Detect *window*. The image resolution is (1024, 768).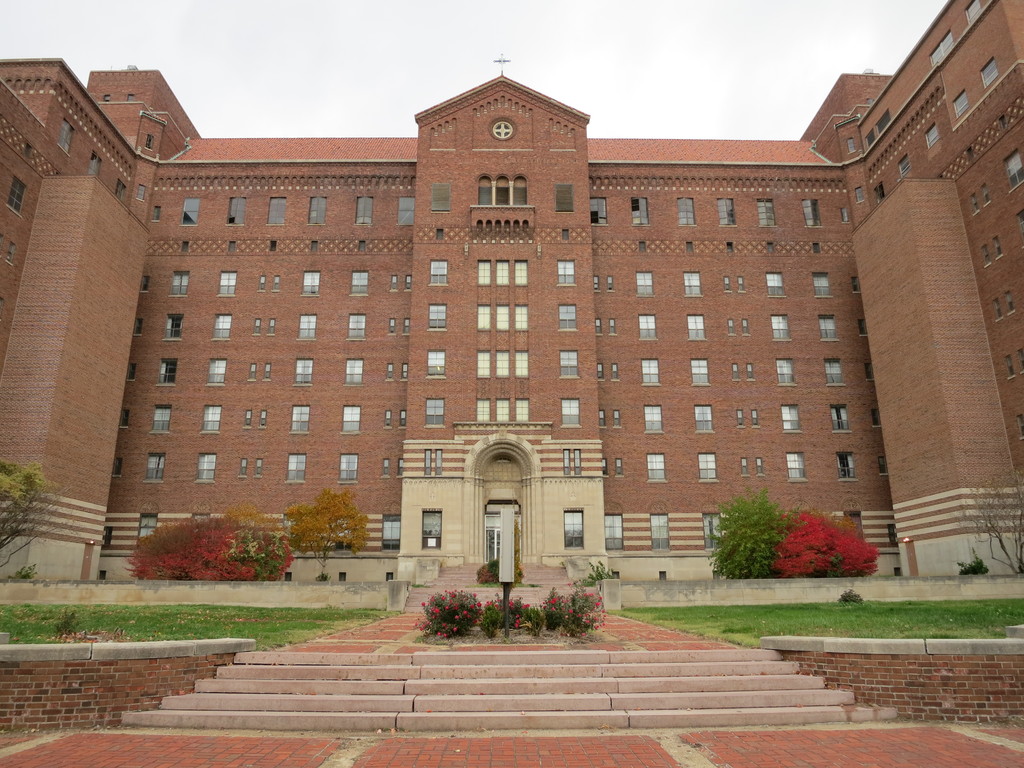
l=430, t=257, r=446, b=289.
